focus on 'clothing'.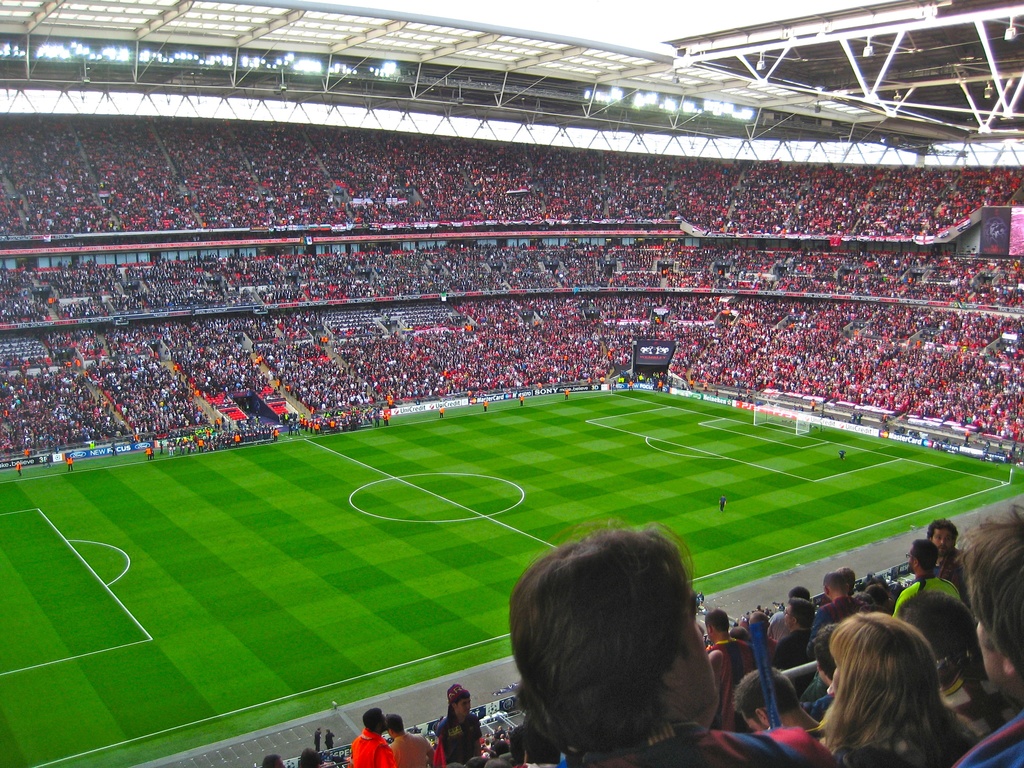
Focused at region(312, 730, 324, 751).
